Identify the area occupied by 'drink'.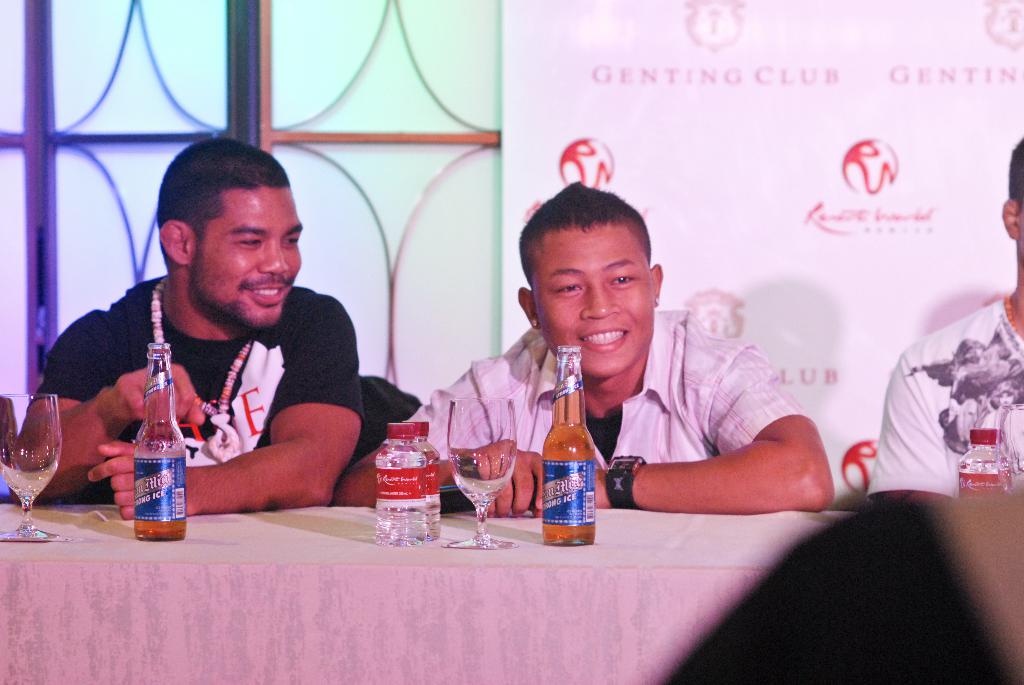
Area: [957, 455, 1014, 500].
